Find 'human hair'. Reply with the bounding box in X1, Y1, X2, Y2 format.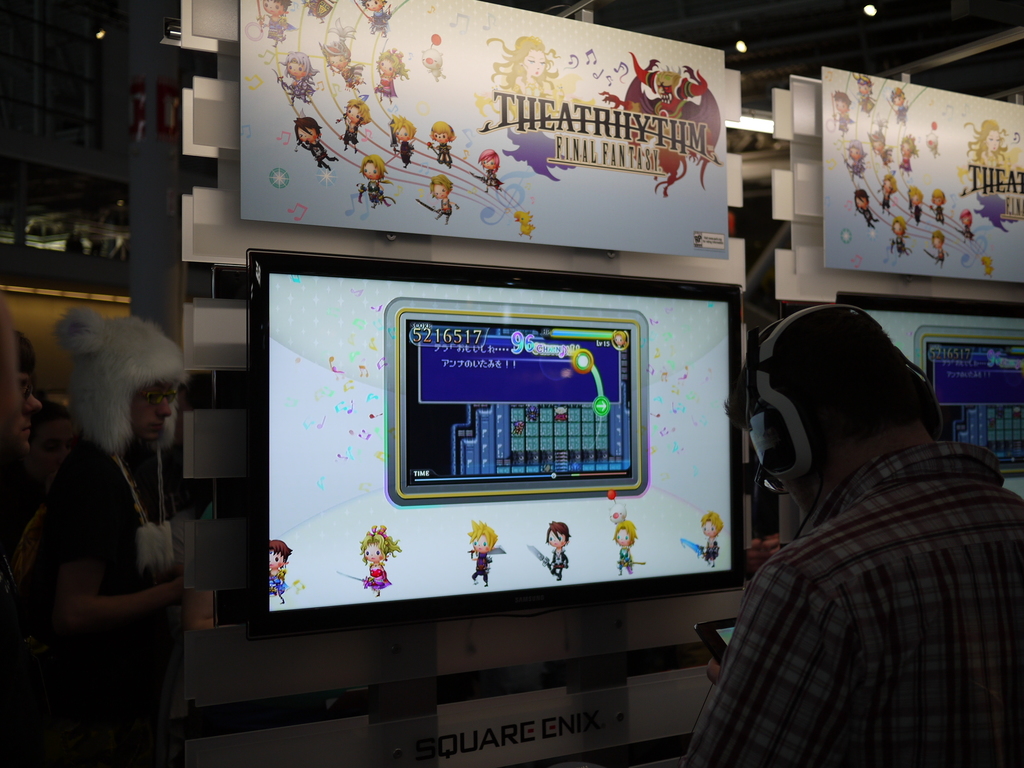
296, 117, 321, 142.
